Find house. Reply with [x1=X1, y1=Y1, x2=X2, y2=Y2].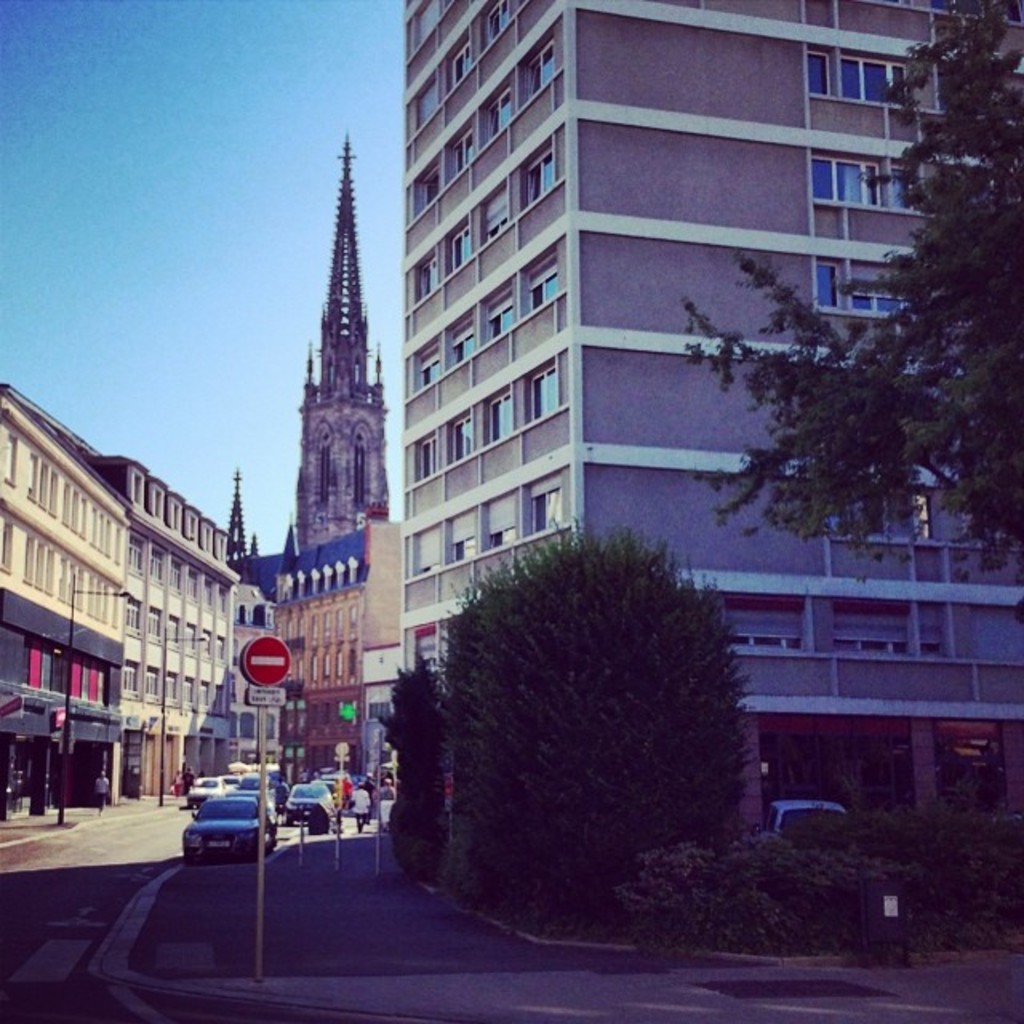
[x1=342, y1=0, x2=915, y2=661].
